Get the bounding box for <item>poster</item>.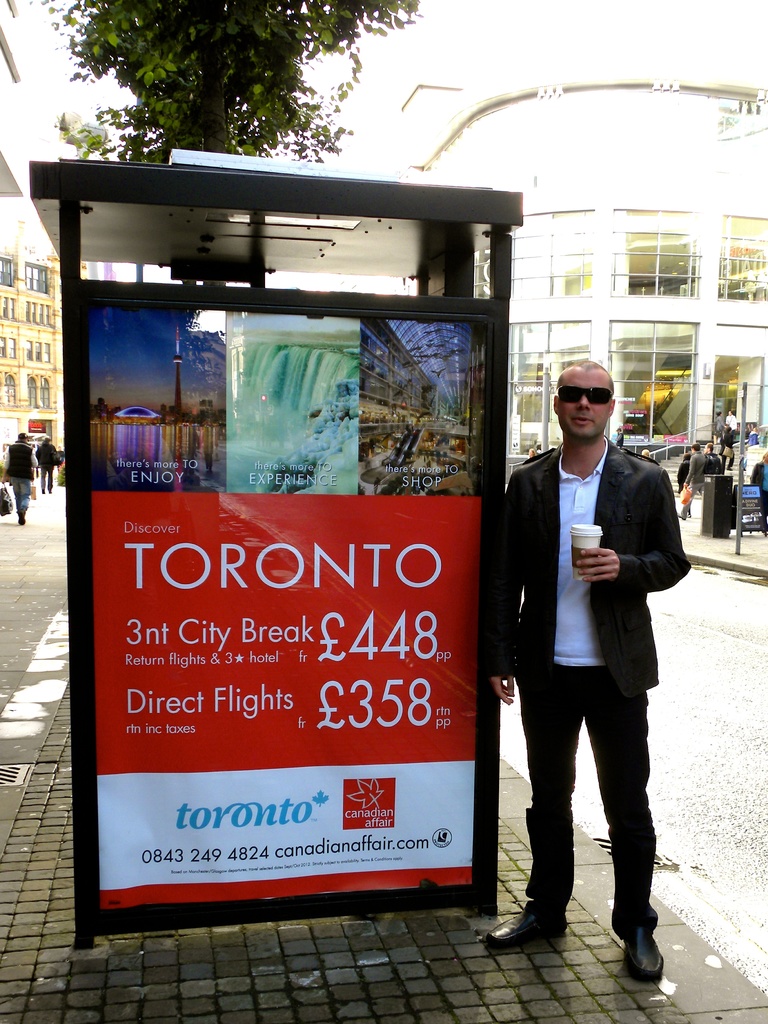
x1=87 y1=323 x2=491 y2=920.
